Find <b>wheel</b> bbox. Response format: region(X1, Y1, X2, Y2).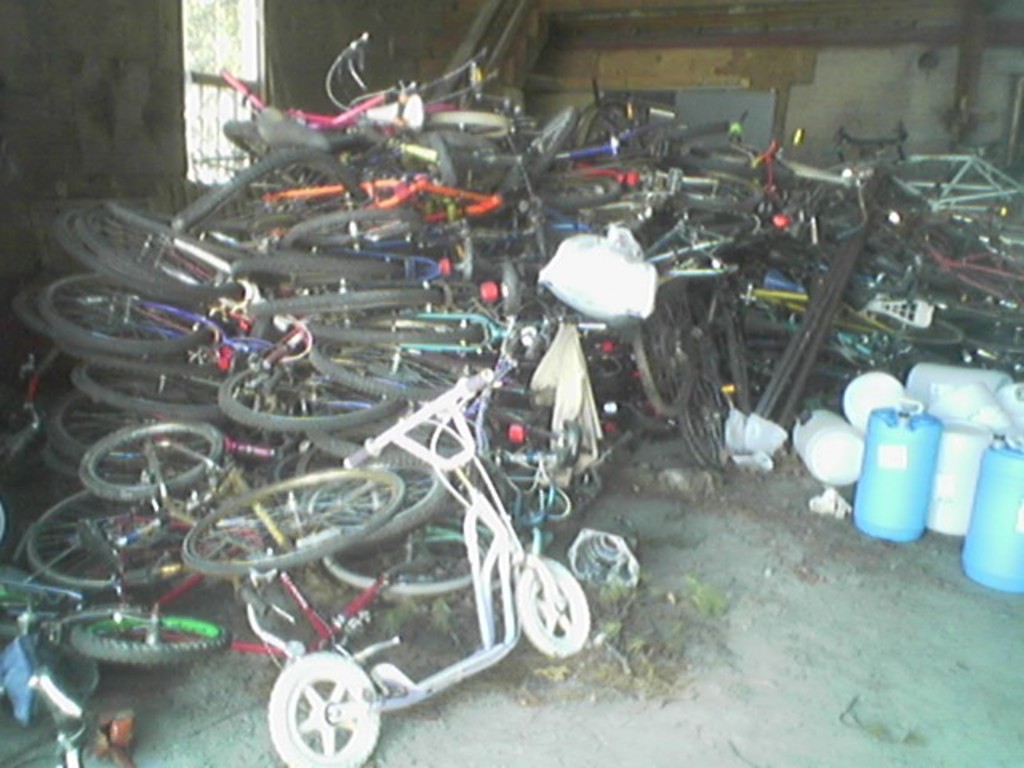
region(226, 358, 394, 422).
